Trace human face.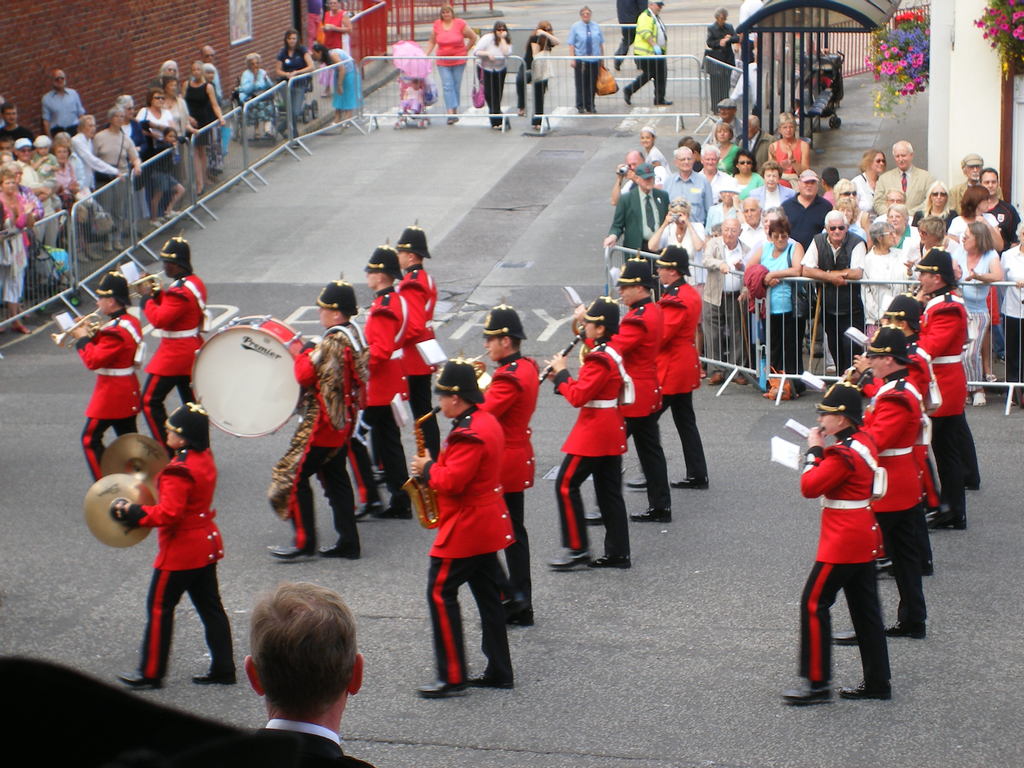
Traced to (443, 5, 453, 25).
